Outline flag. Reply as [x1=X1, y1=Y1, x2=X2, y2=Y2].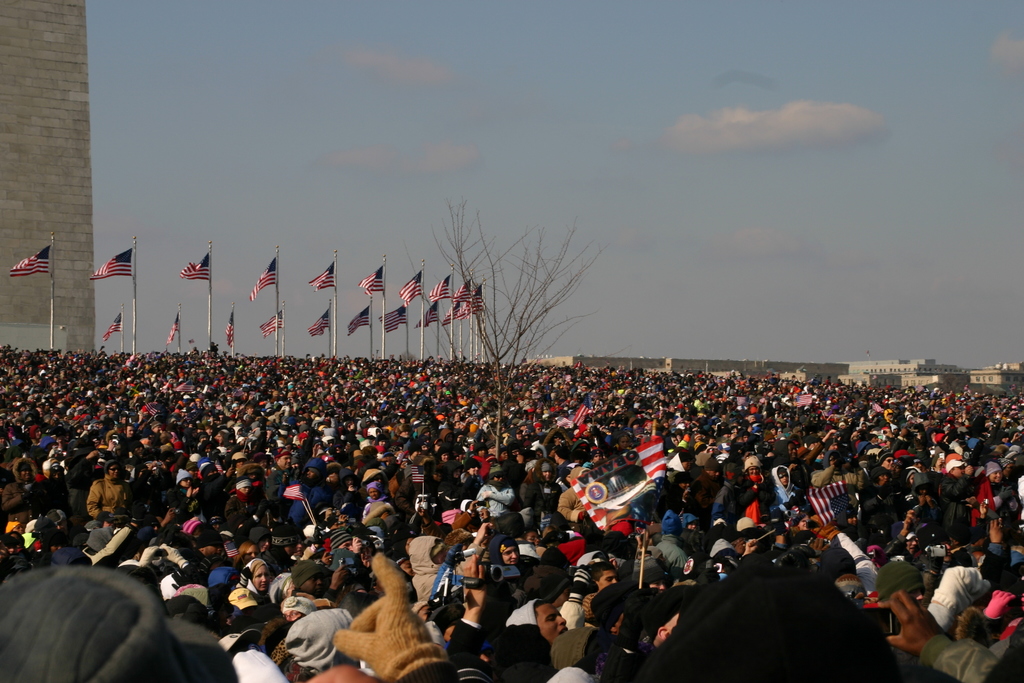
[x1=162, y1=309, x2=186, y2=347].
